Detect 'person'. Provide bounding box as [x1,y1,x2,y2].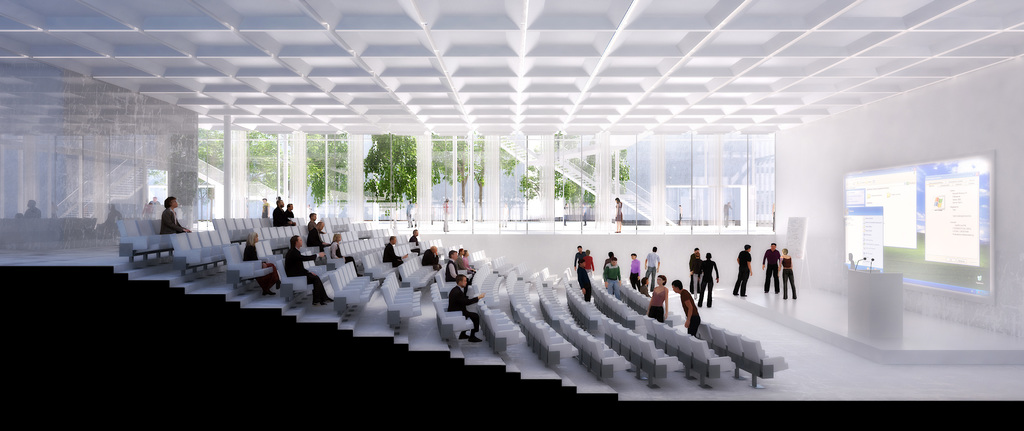
[287,232,340,306].
